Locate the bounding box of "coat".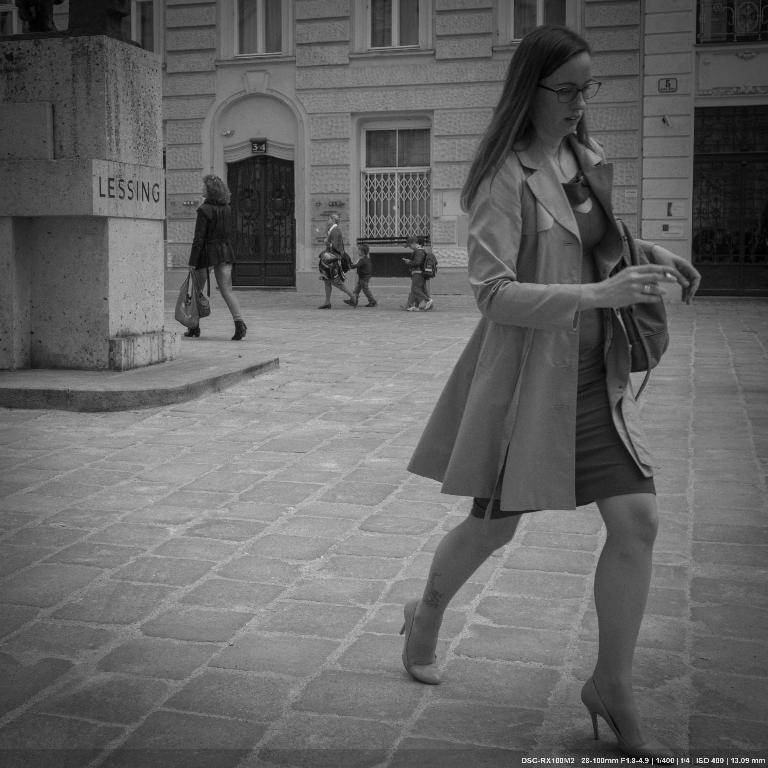
Bounding box: <box>439,168,671,508</box>.
